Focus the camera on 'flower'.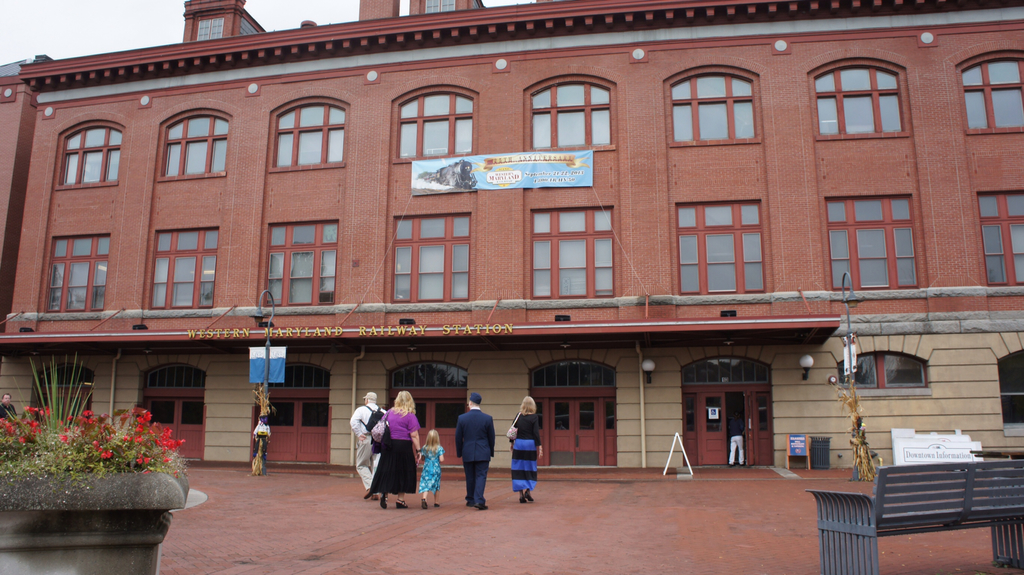
Focus region: [92,444,108,466].
